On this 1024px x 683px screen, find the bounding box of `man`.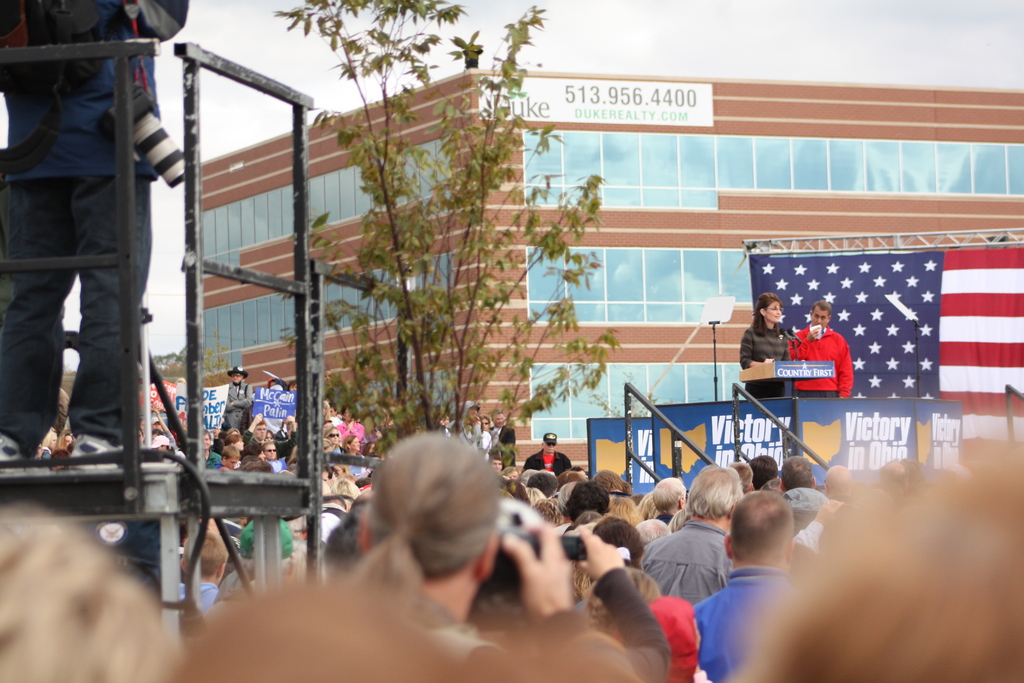
Bounding box: 19/0/175/525.
